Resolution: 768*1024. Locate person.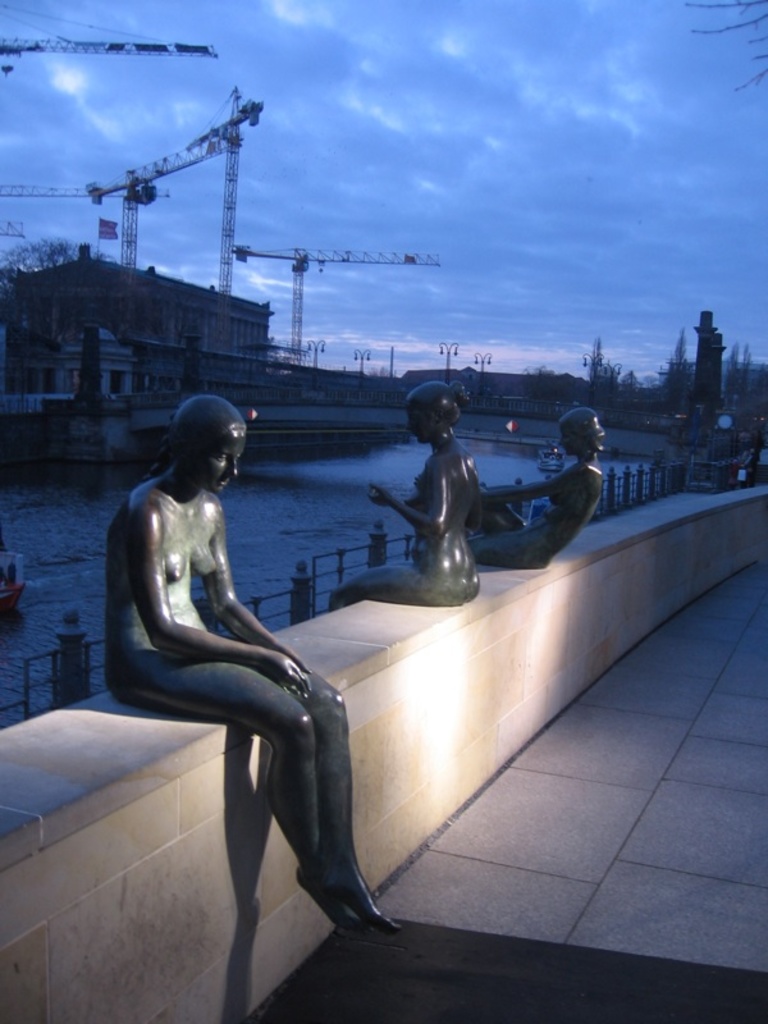
(x1=323, y1=378, x2=488, y2=614).
